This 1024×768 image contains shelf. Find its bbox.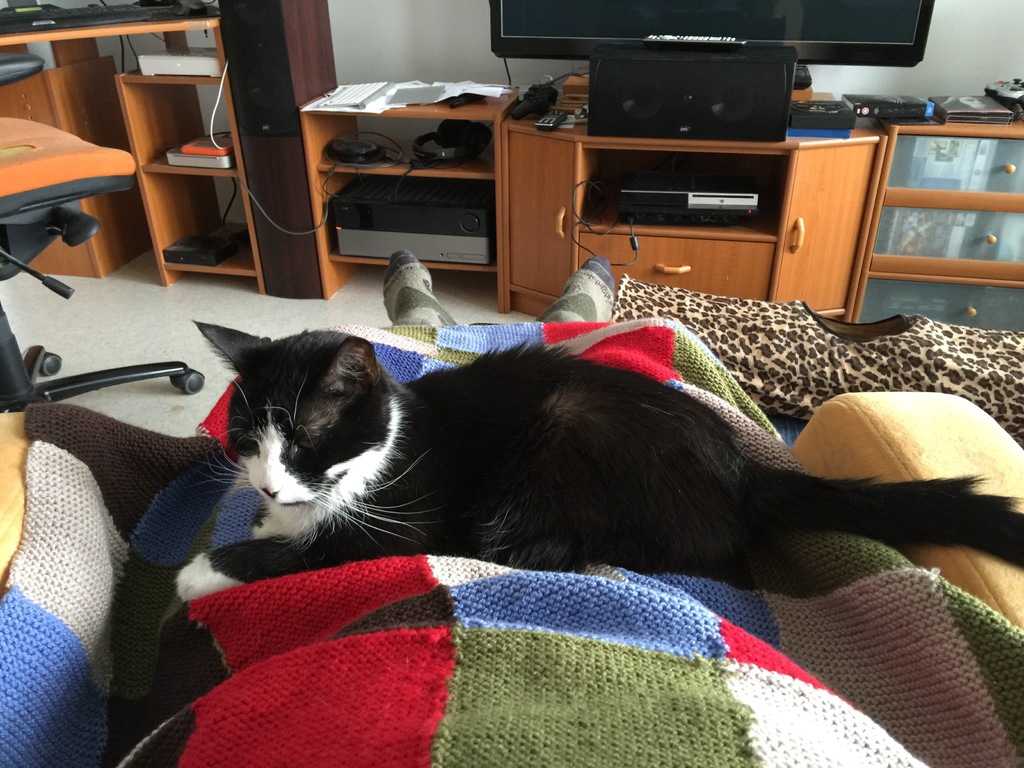
148, 168, 266, 282.
